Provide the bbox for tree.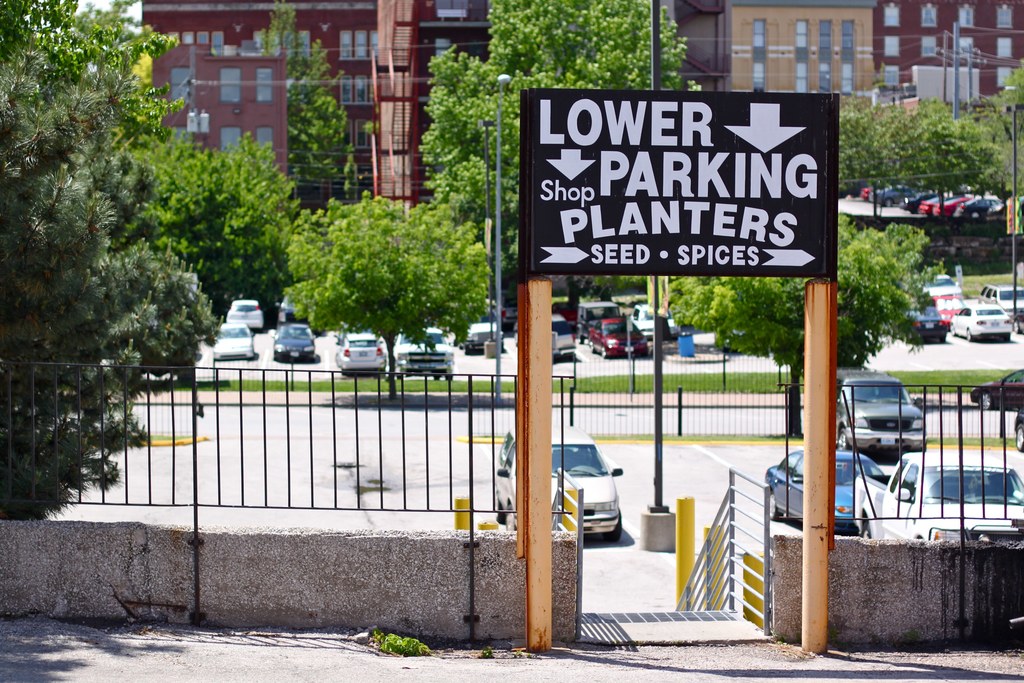
<box>13,6,216,526</box>.
